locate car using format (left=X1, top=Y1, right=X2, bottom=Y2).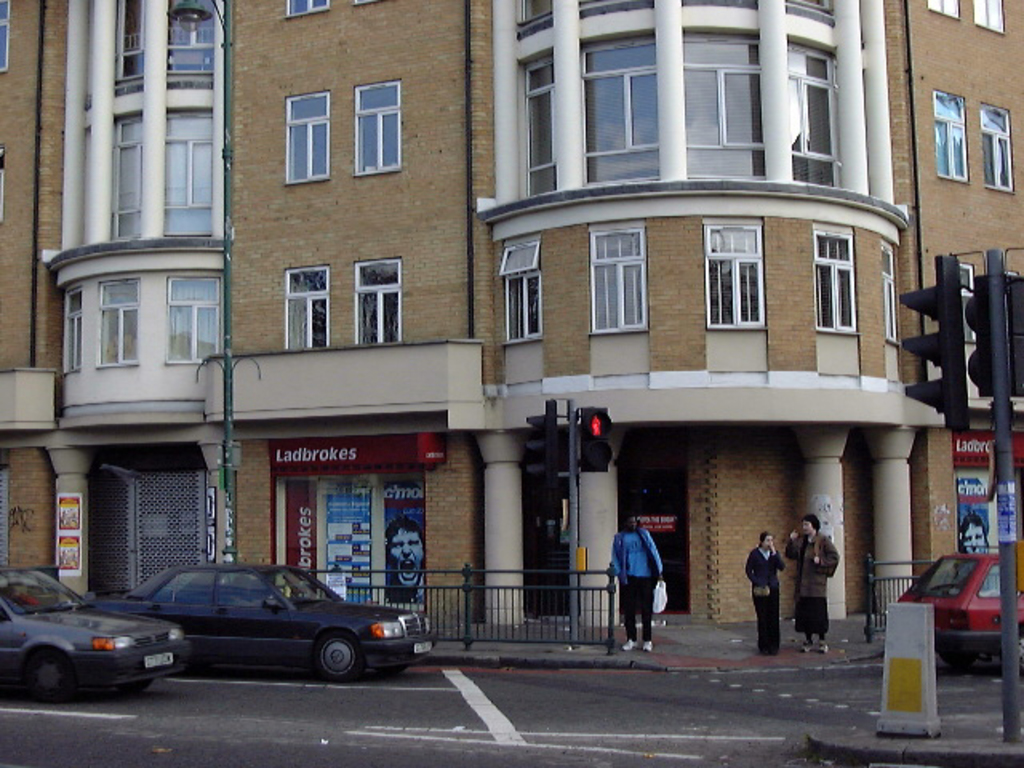
(left=106, top=566, right=406, bottom=685).
